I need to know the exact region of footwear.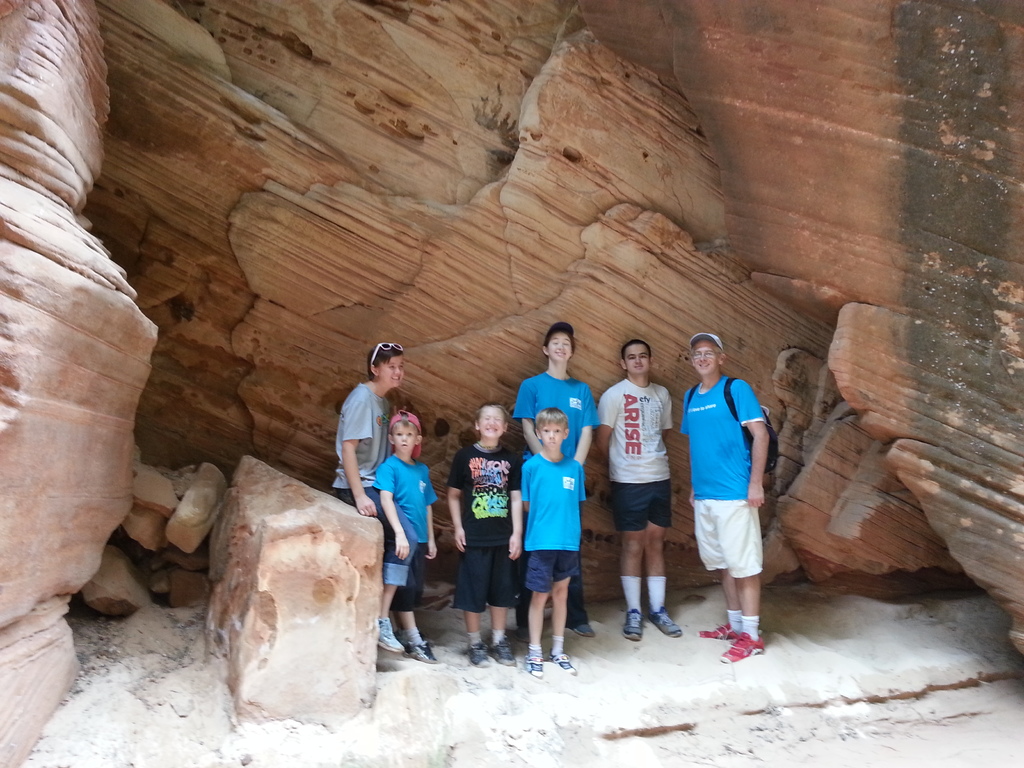
Region: 402, 640, 436, 664.
